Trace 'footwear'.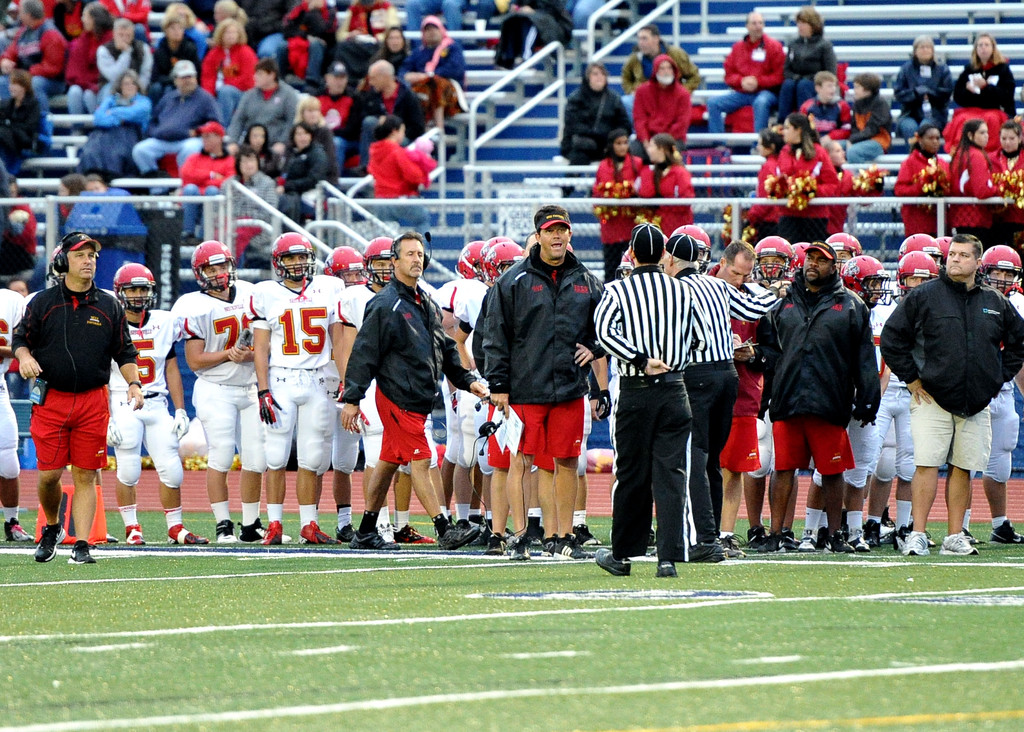
Traced to <box>506,539,532,558</box>.
